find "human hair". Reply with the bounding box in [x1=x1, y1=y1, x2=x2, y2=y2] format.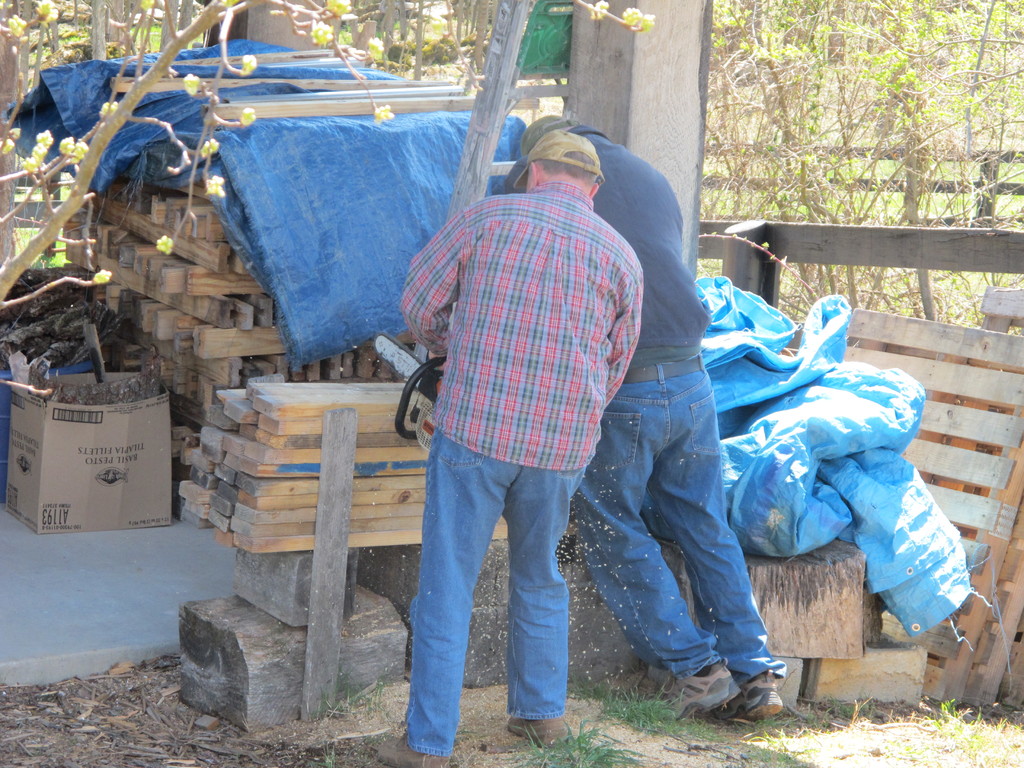
[x1=533, y1=138, x2=604, y2=185].
